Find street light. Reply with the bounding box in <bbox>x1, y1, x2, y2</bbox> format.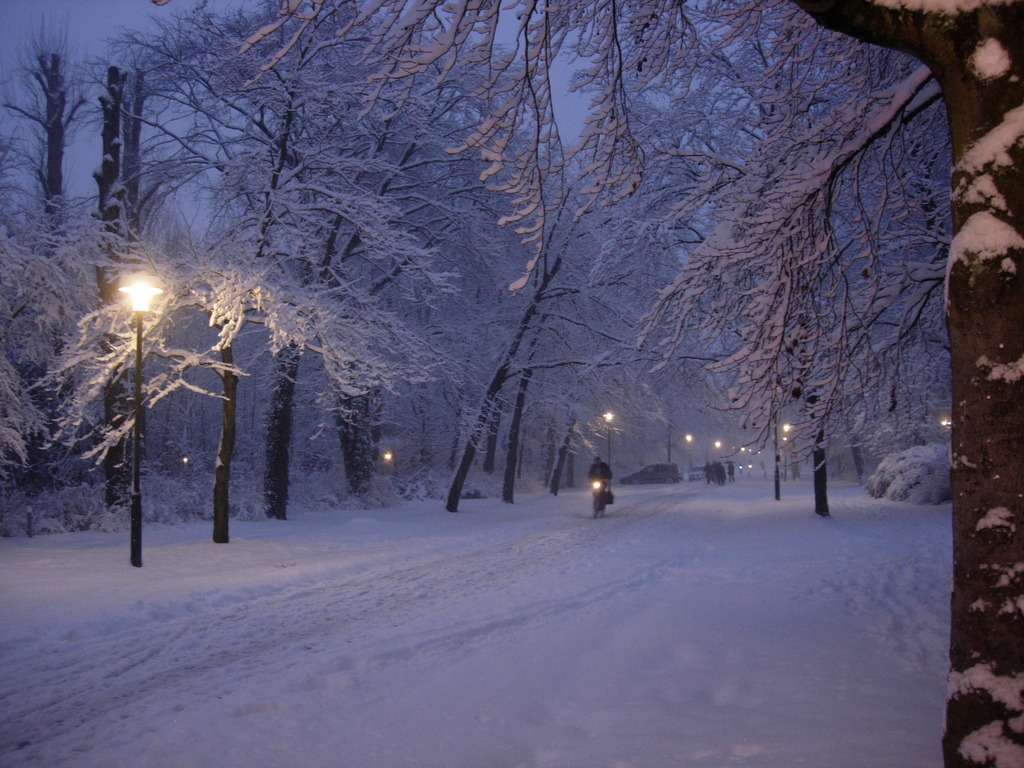
<bbox>602, 409, 618, 492</bbox>.
